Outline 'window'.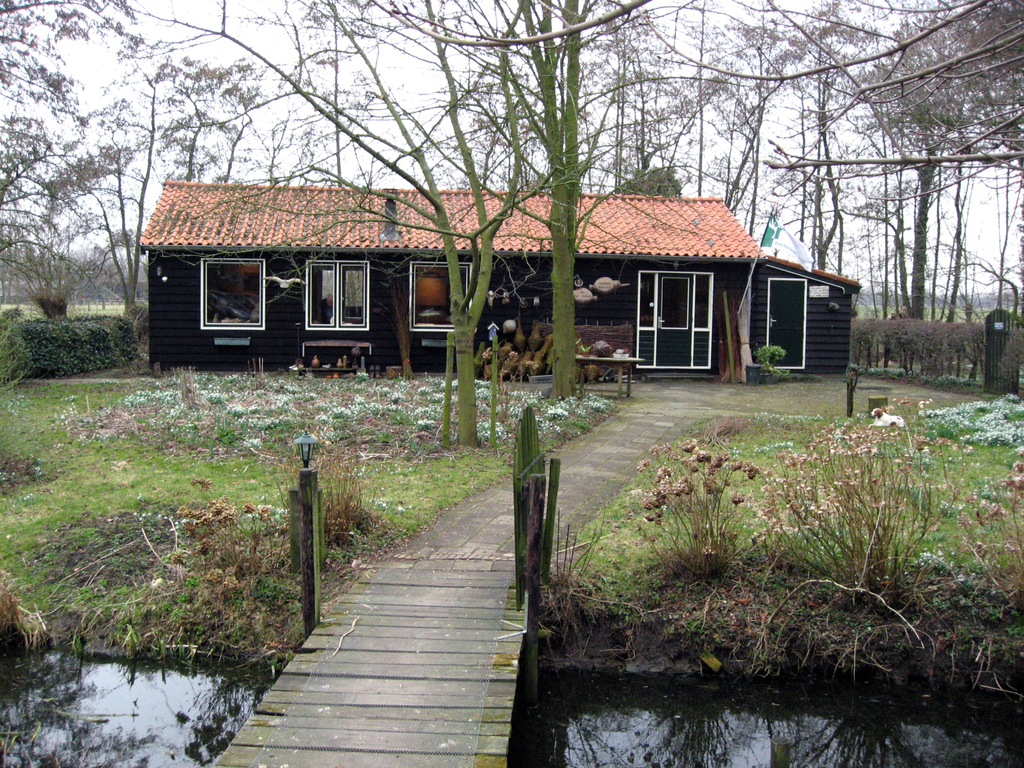
Outline: [x1=304, y1=258, x2=371, y2=331].
